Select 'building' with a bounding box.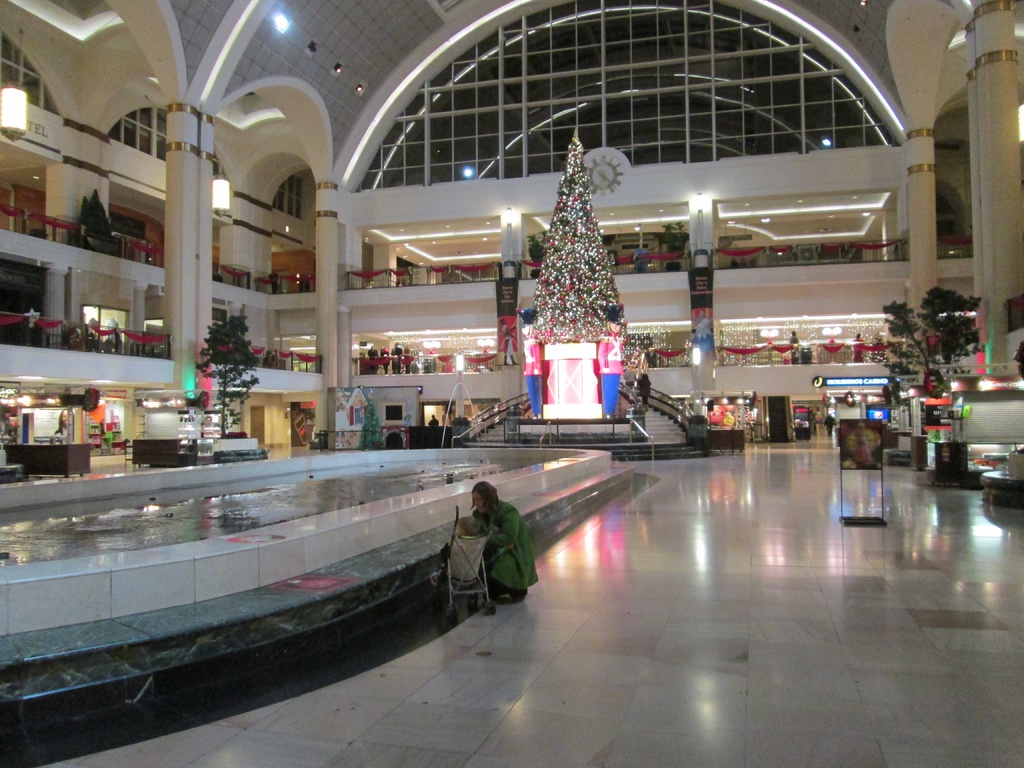
[0,0,1023,767].
